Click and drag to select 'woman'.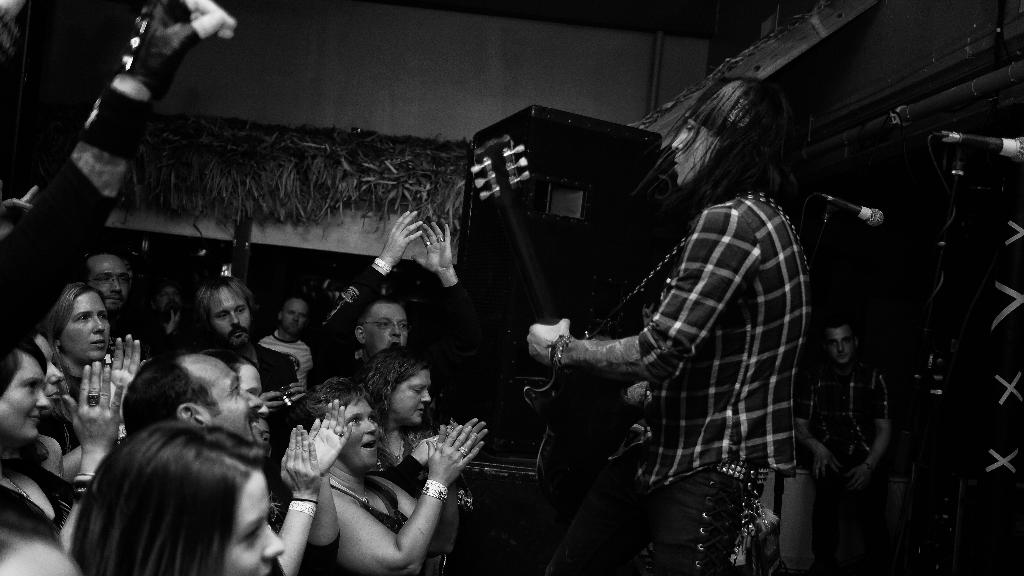
Selection: left=360, top=351, right=494, bottom=574.
